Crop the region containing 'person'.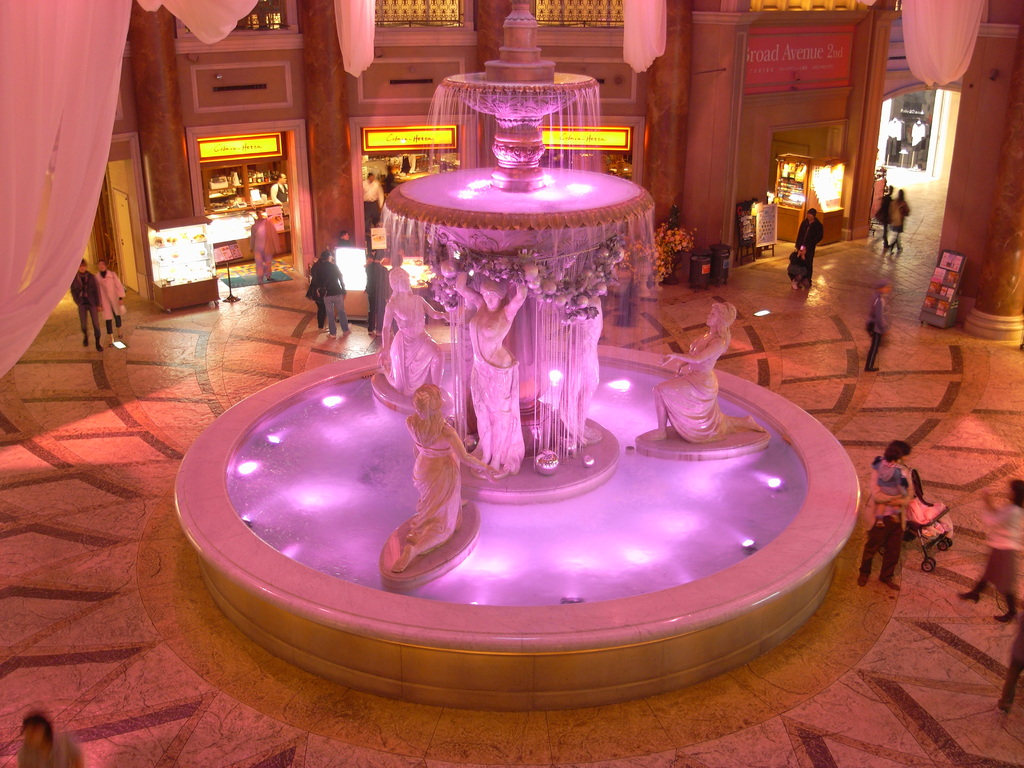
Crop region: (868, 185, 893, 250).
